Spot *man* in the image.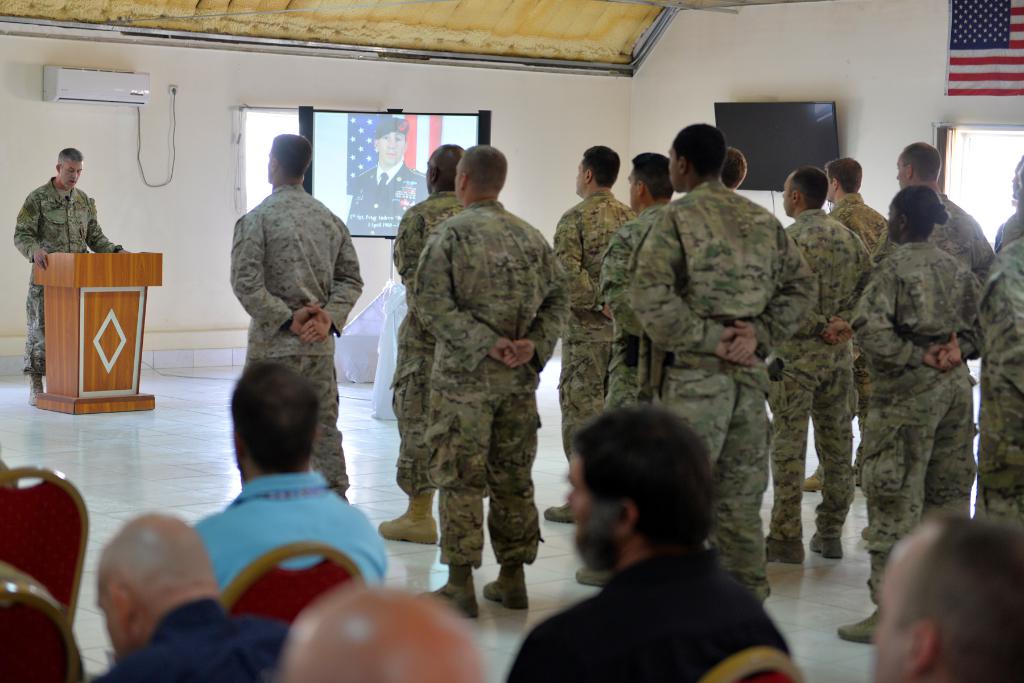
*man* found at Rect(286, 582, 493, 682).
